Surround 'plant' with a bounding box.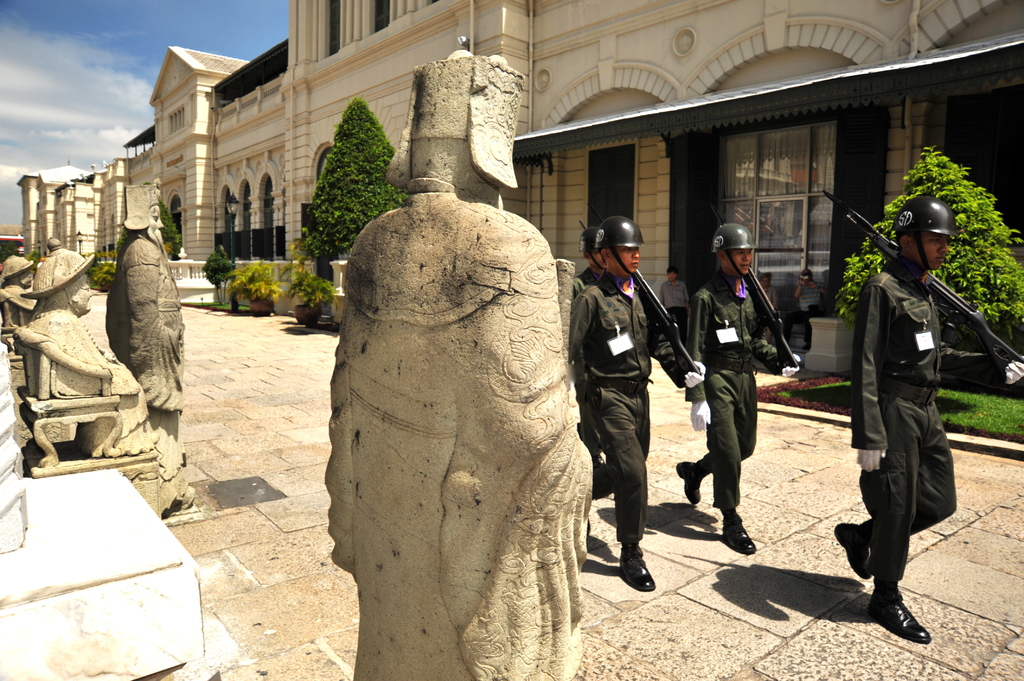
(833, 143, 1023, 347).
